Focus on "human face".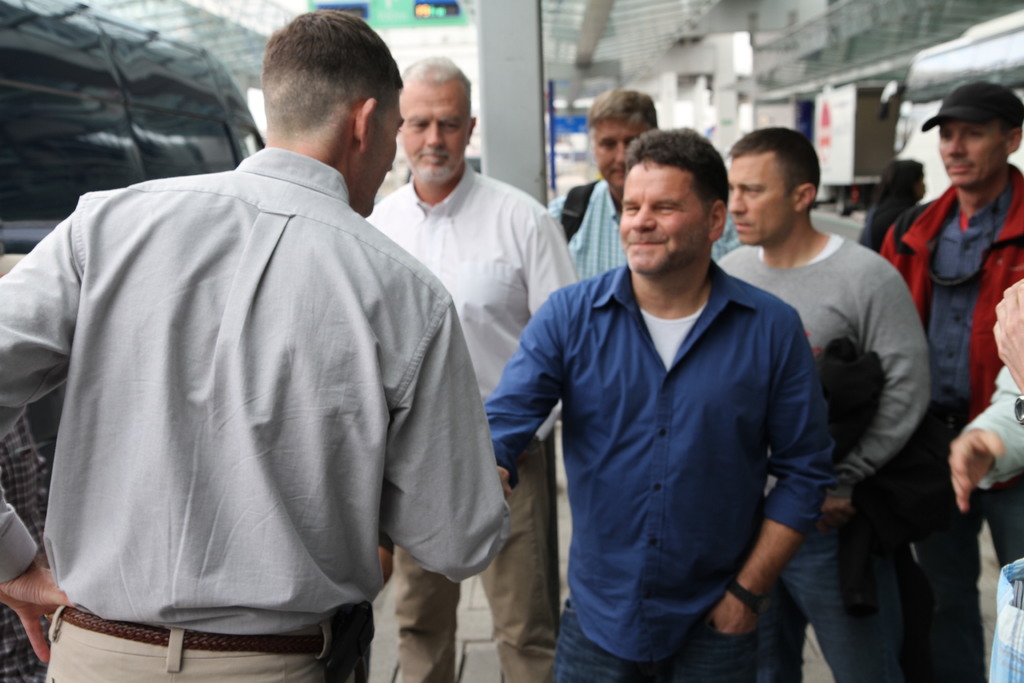
Focused at BBox(401, 85, 473, 180).
